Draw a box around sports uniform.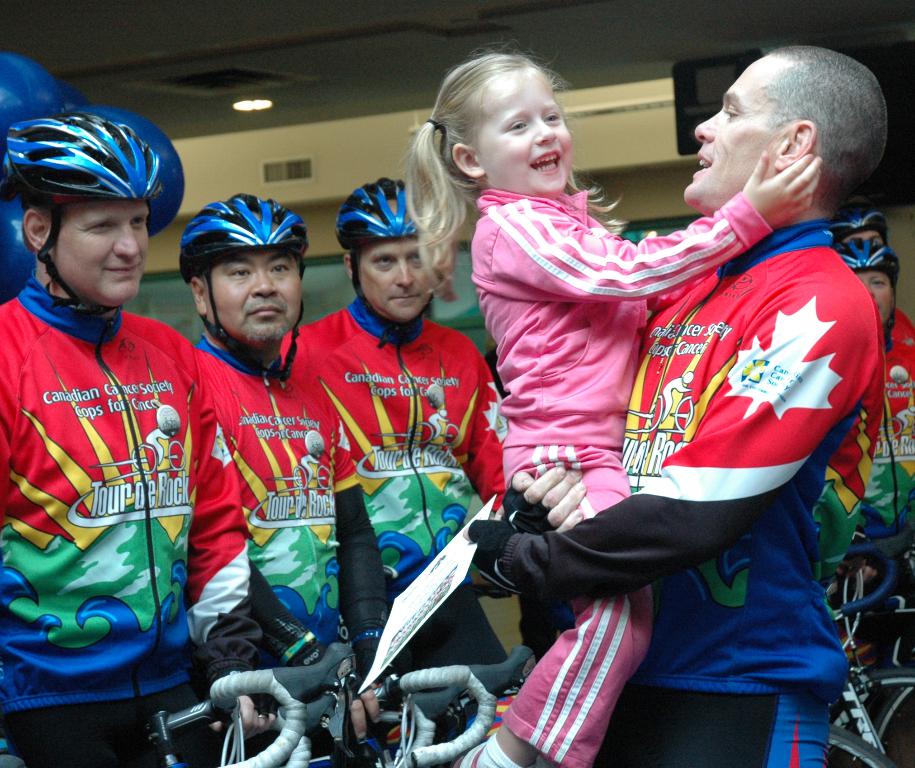
(x1=273, y1=168, x2=523, y2=692).
